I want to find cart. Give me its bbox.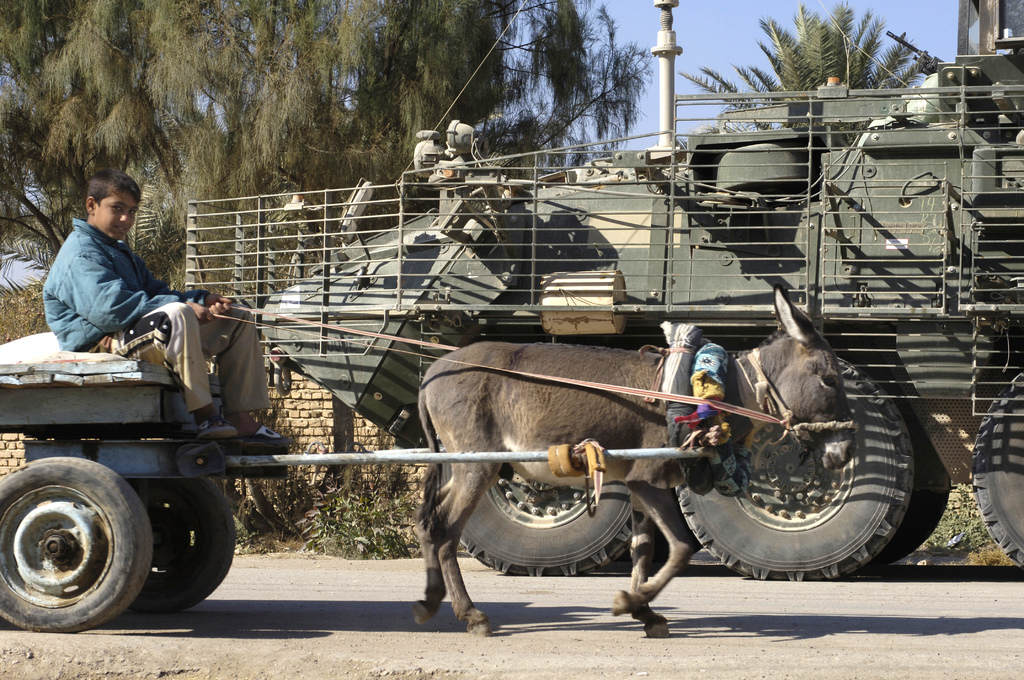
box(49, 191, 829, 638).
